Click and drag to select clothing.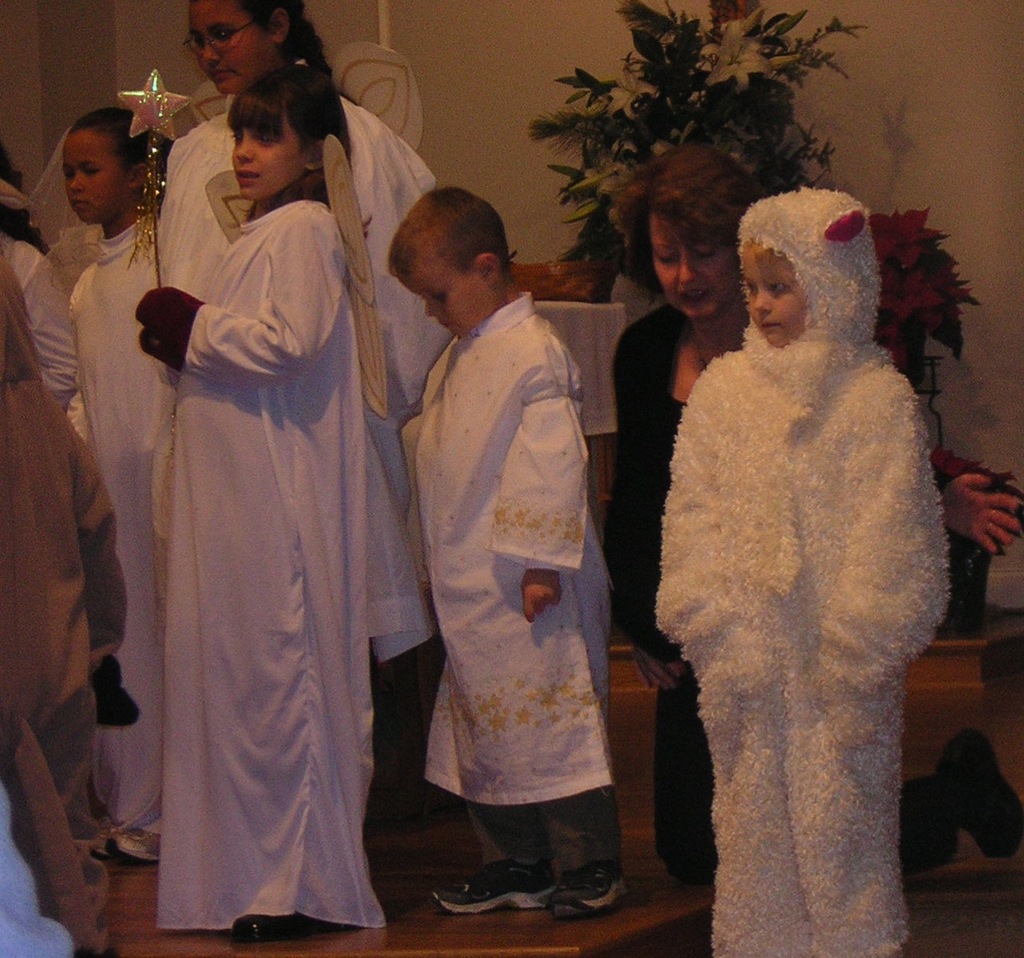
Selection: bbox=(0, 233, 80, 417).
